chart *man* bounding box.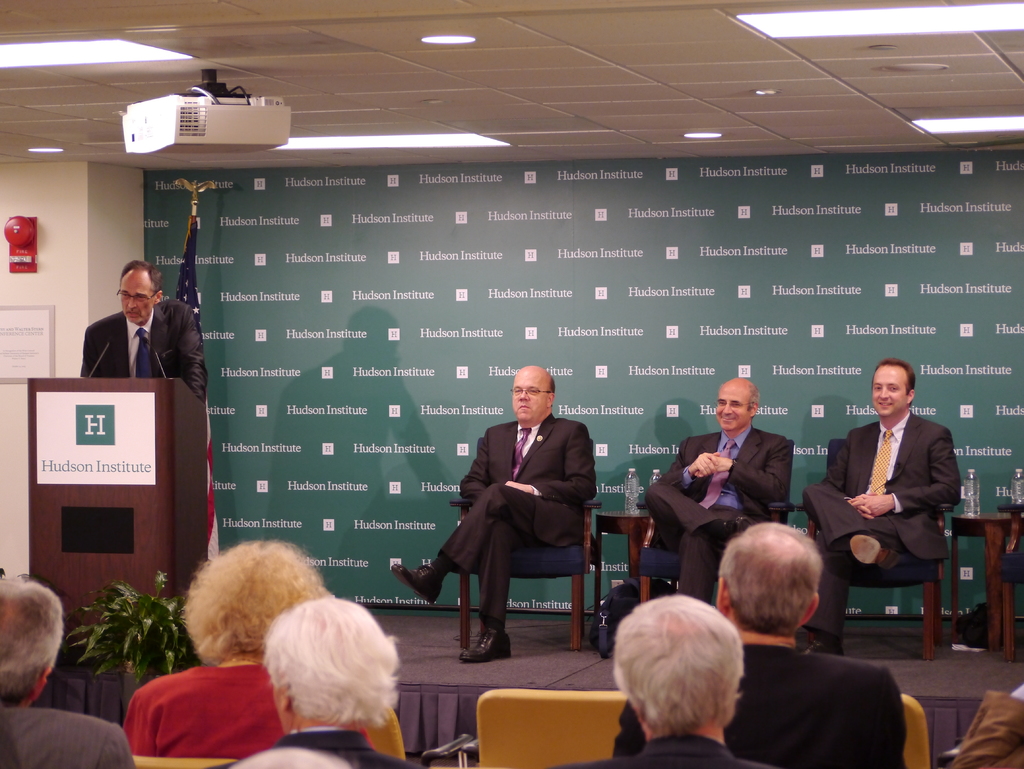
Charted: <bbox>643, 378, 797, 603</bbox>.
